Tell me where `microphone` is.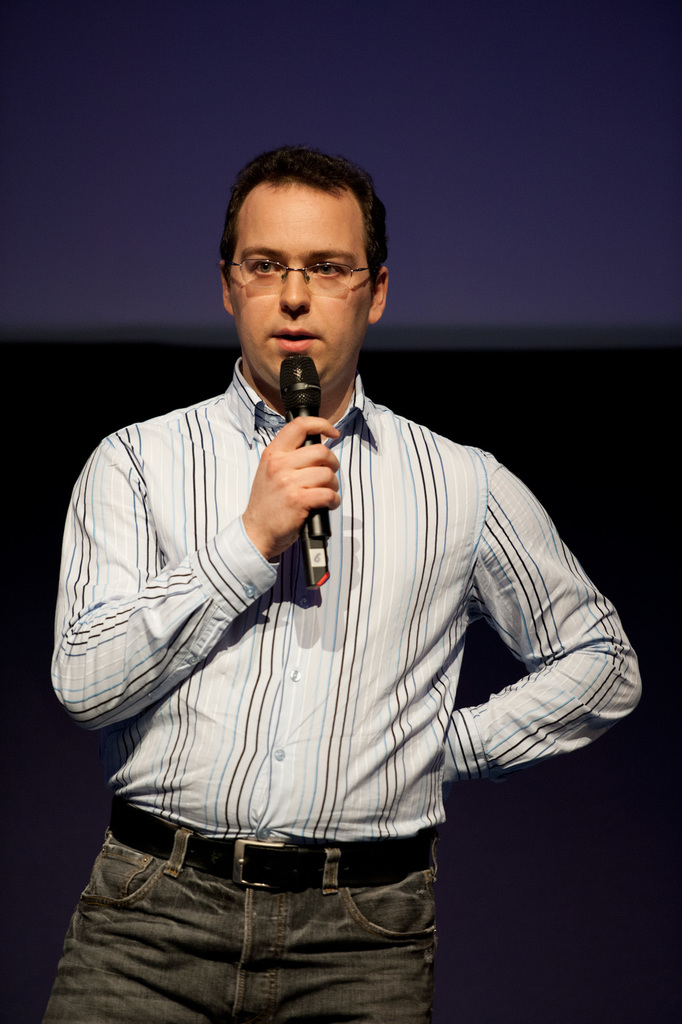
`microphone` is at [278, 353, 332, 586].
